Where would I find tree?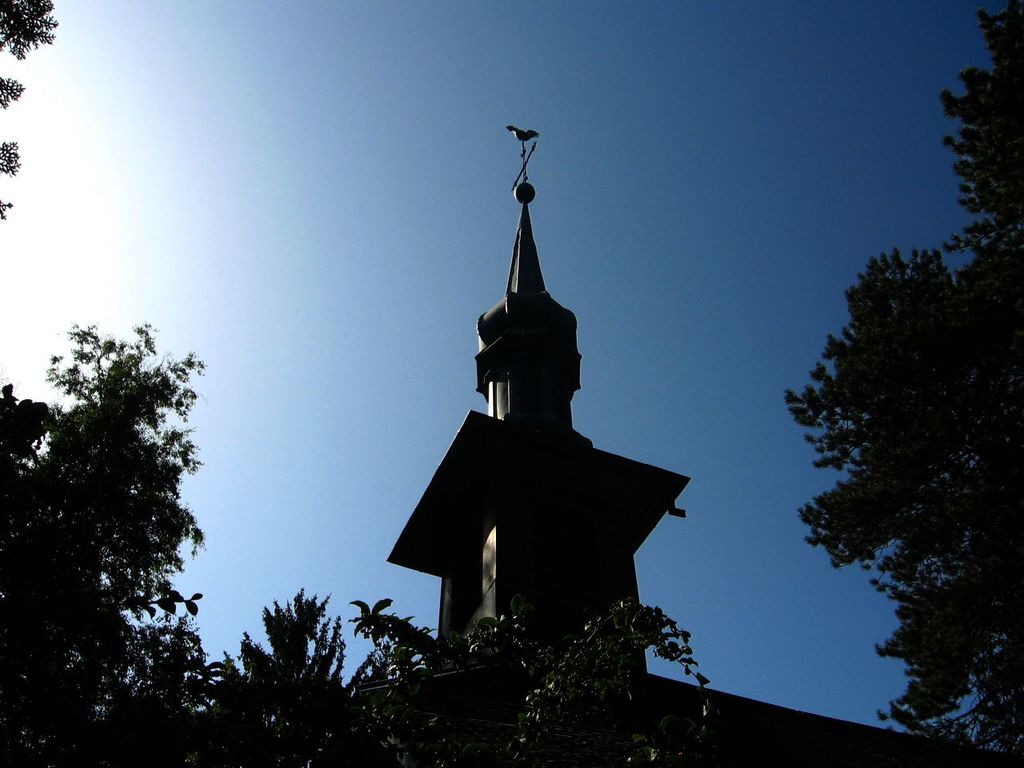
At box=[782, 4, 1023, 752].
